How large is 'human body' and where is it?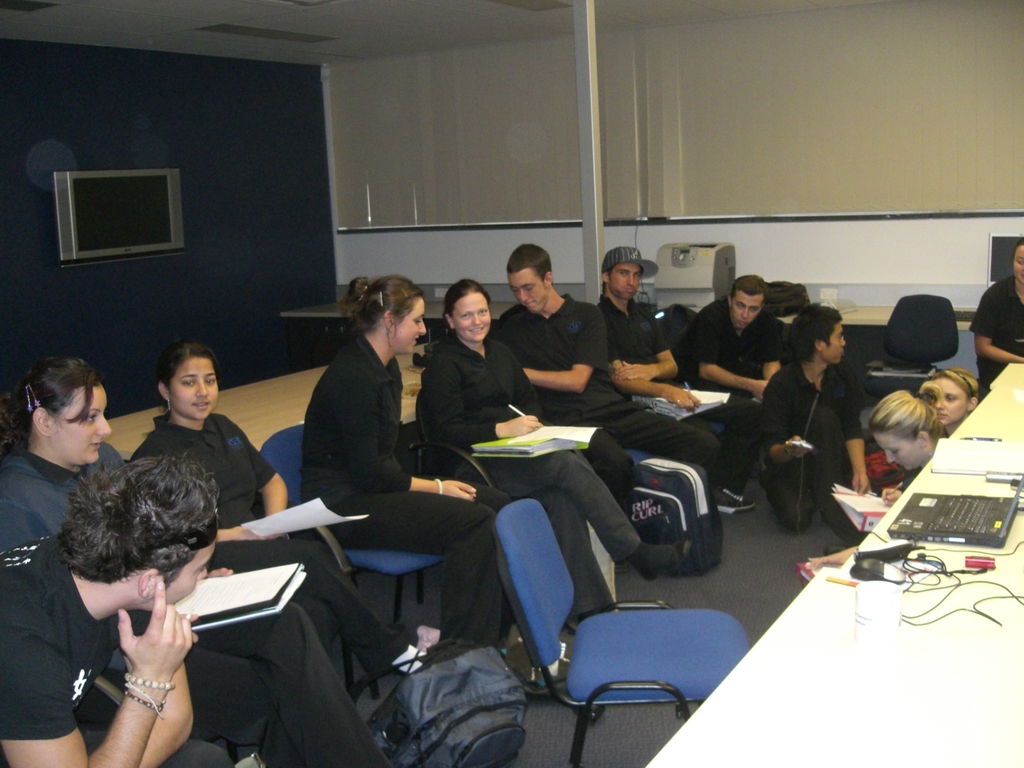
Bounding box: x1=301, y1=271, x2=512, y2=644.
